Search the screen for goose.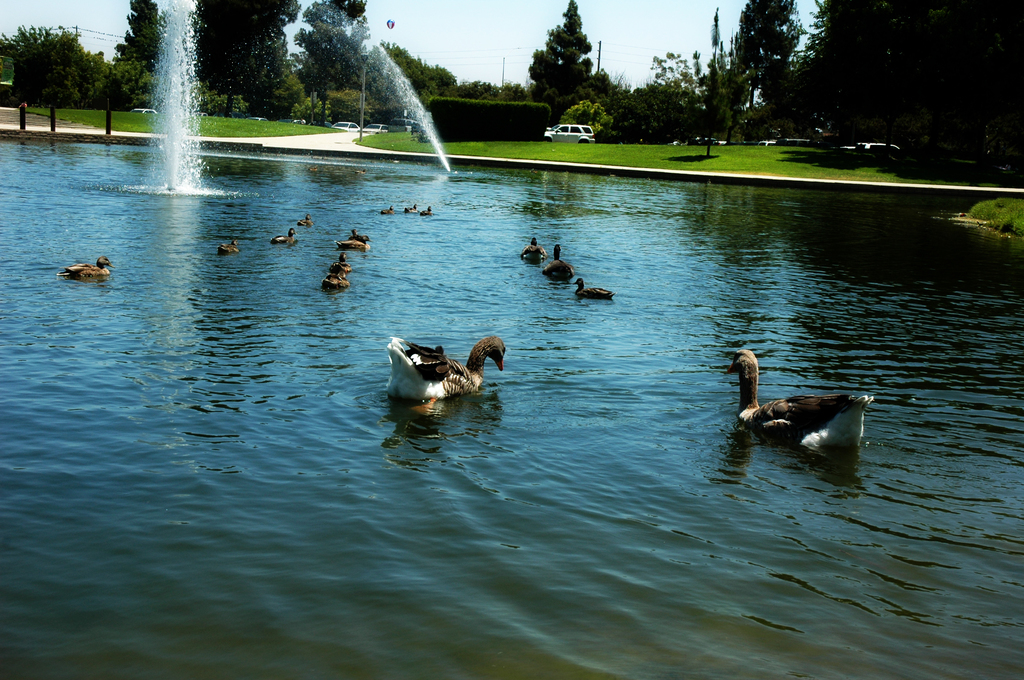
Found at bbox(425, 202, 433, 219).
